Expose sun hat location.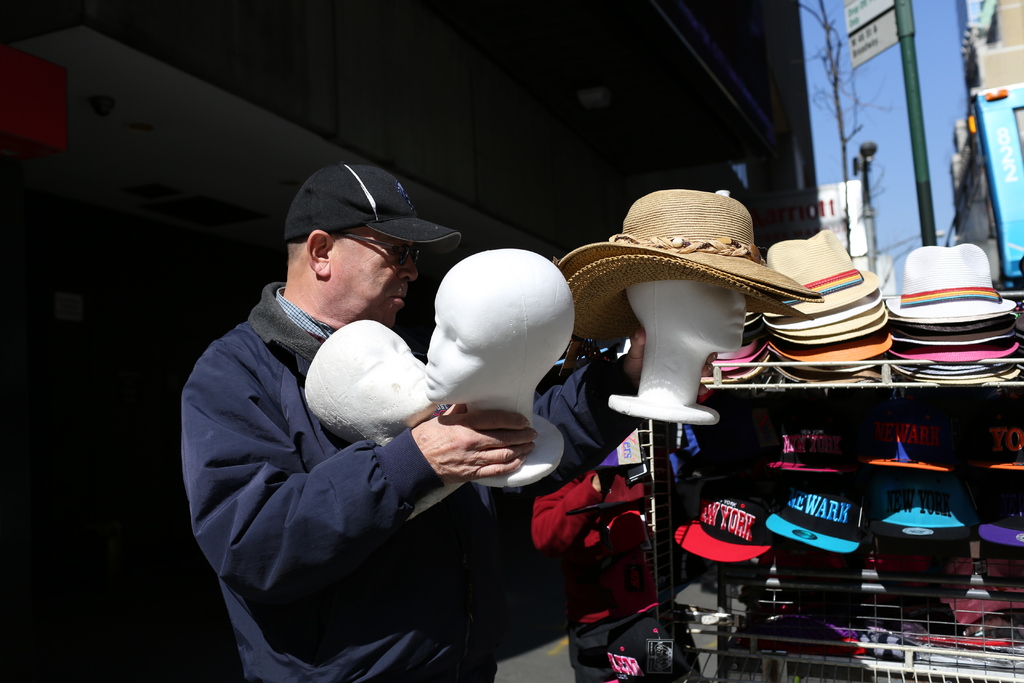
Exposed at left=281, top=161, right=463, bottom=270.
